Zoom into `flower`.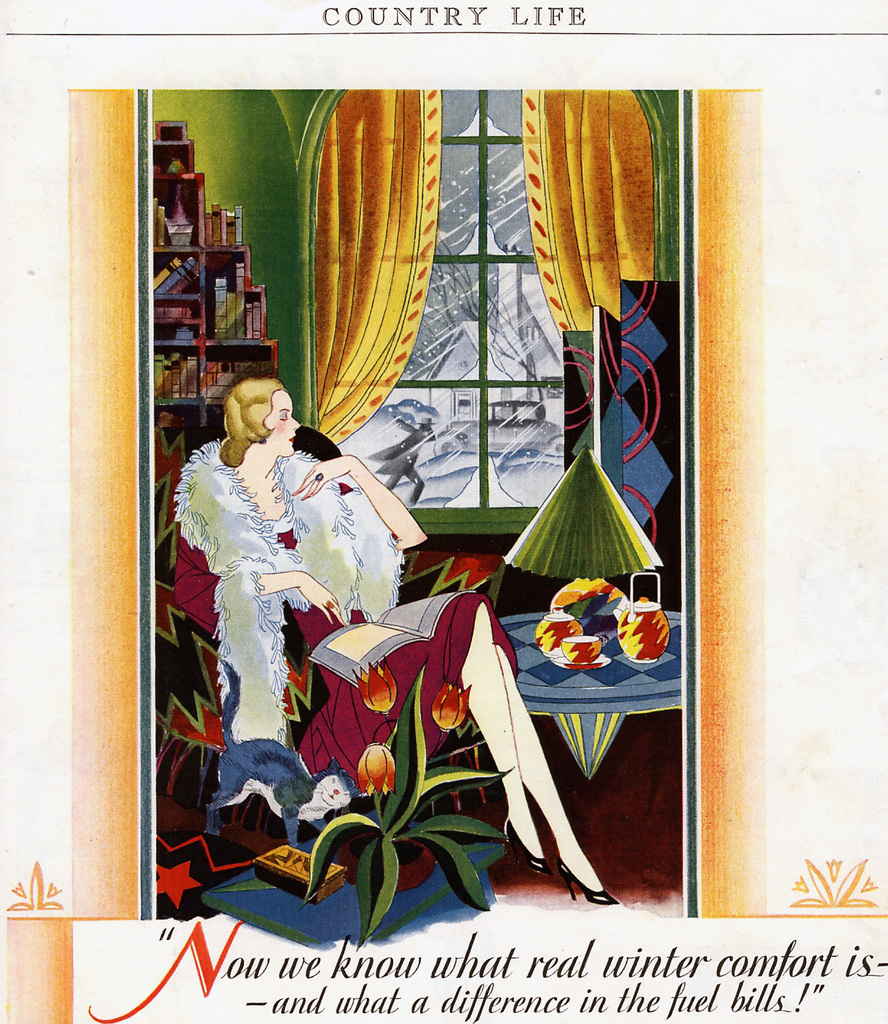
Zoom target: 349,743,401,806.
